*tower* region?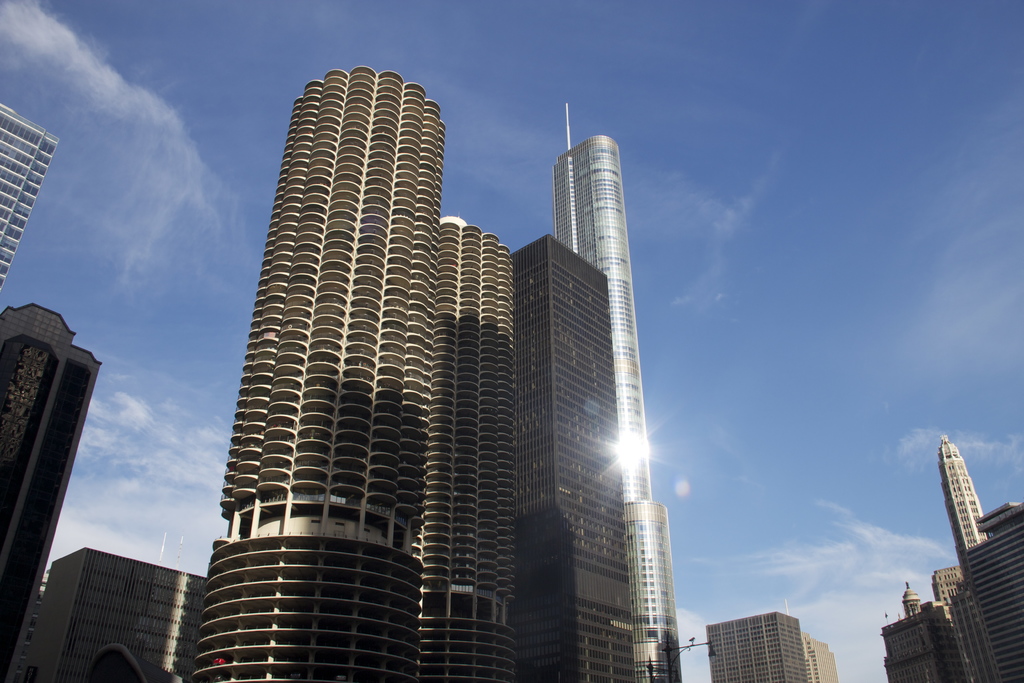
<box>0,104,60,281</box>
